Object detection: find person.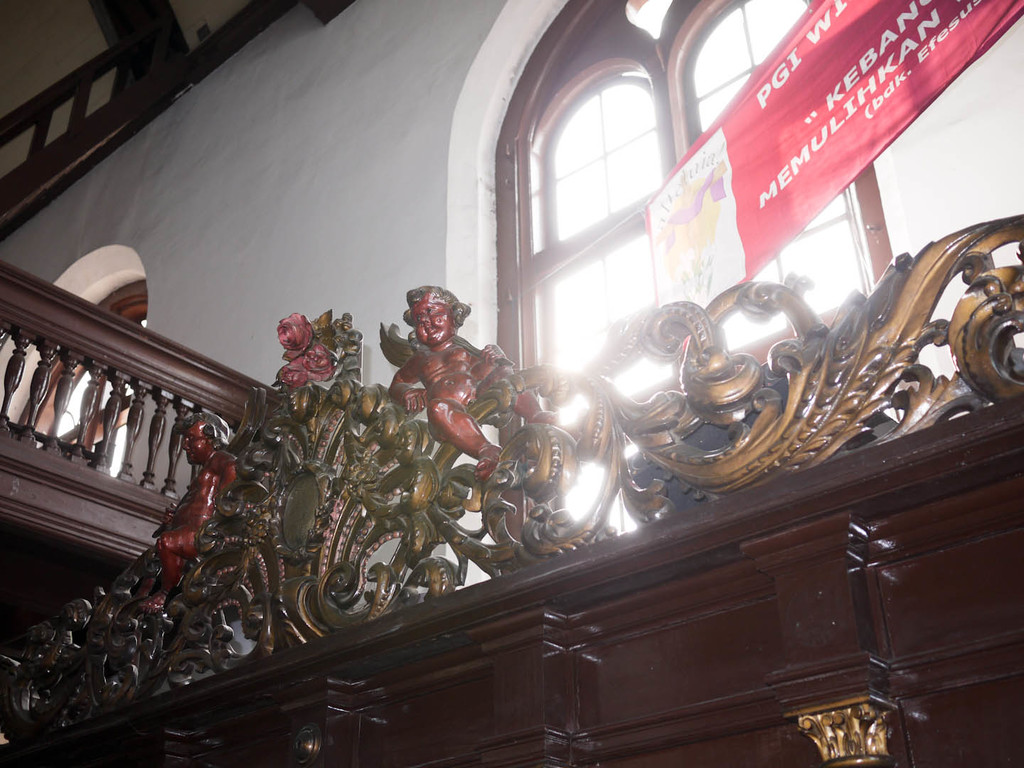
BBox(146, 409, 235, 611).
